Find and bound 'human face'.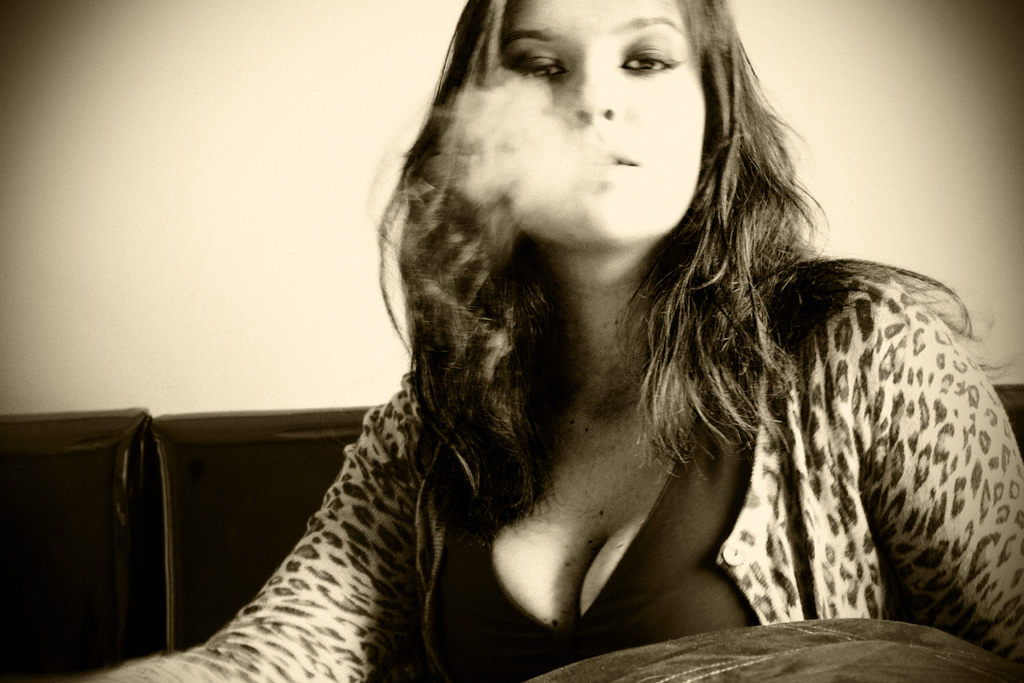
Bound: <bbox>505, 0, 704, 250</bbox>.
